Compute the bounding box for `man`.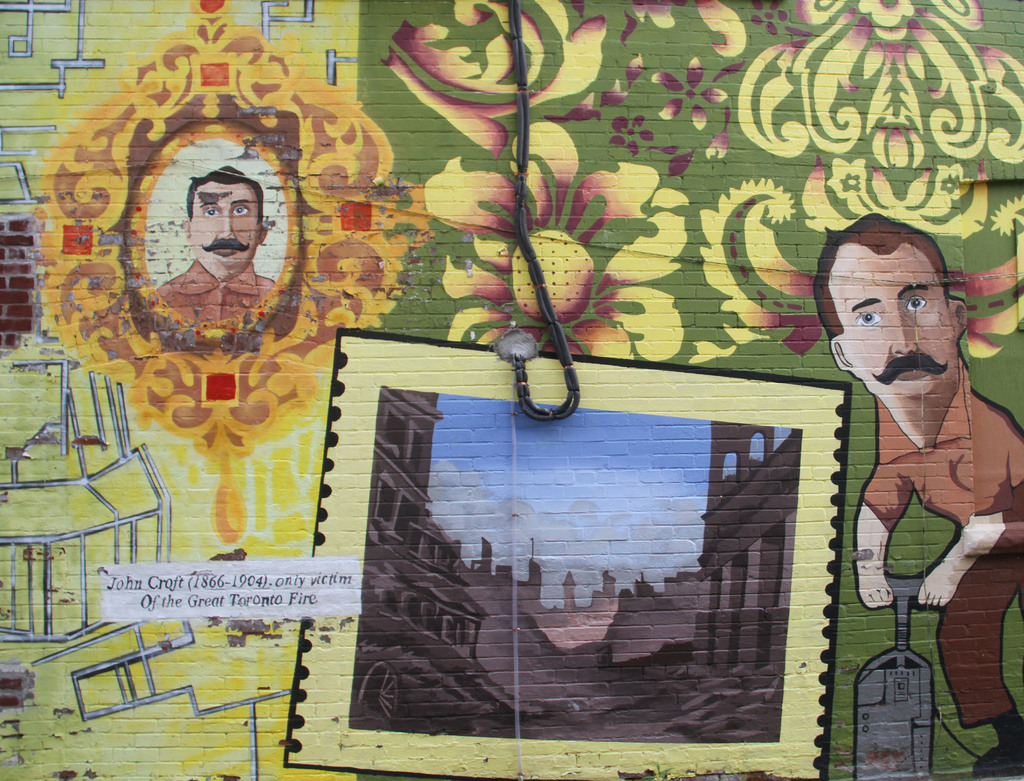
(159, 162, 269, 319).
